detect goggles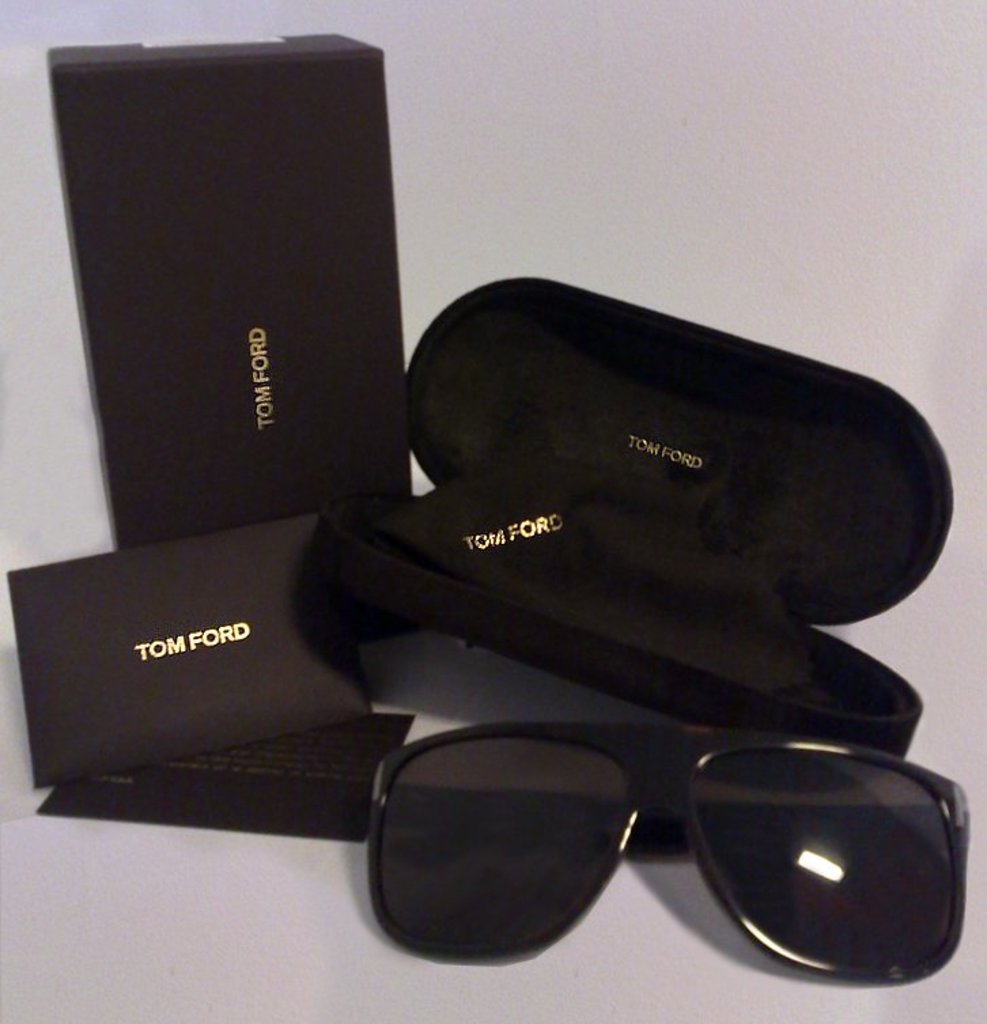
BBox(363, 643, 986, 980)
